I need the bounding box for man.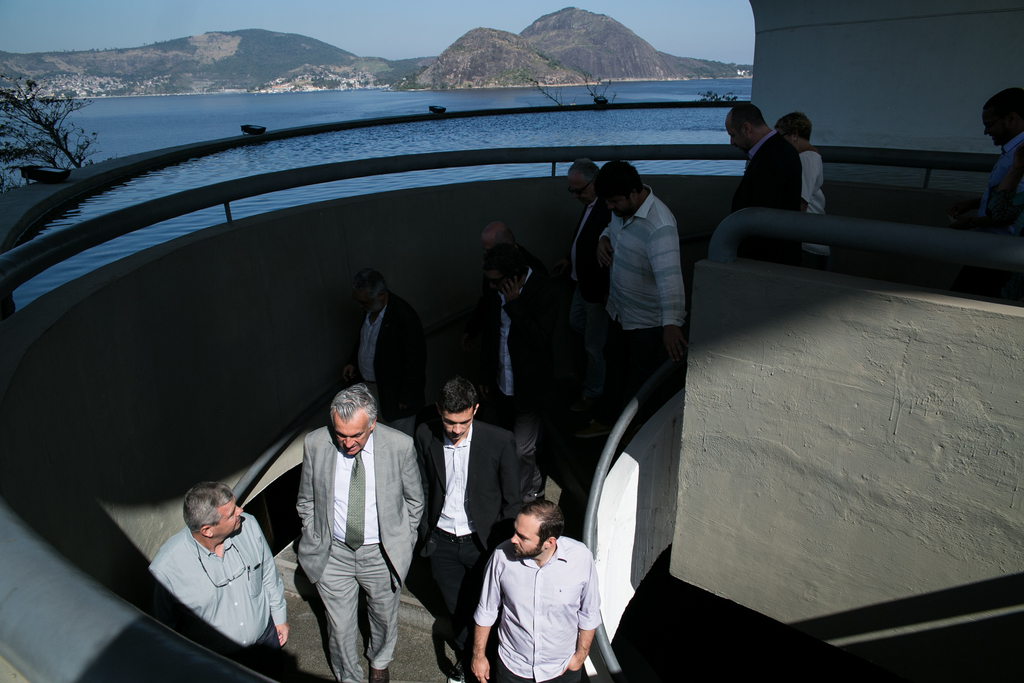
Here it is: 296/383/426/682.
